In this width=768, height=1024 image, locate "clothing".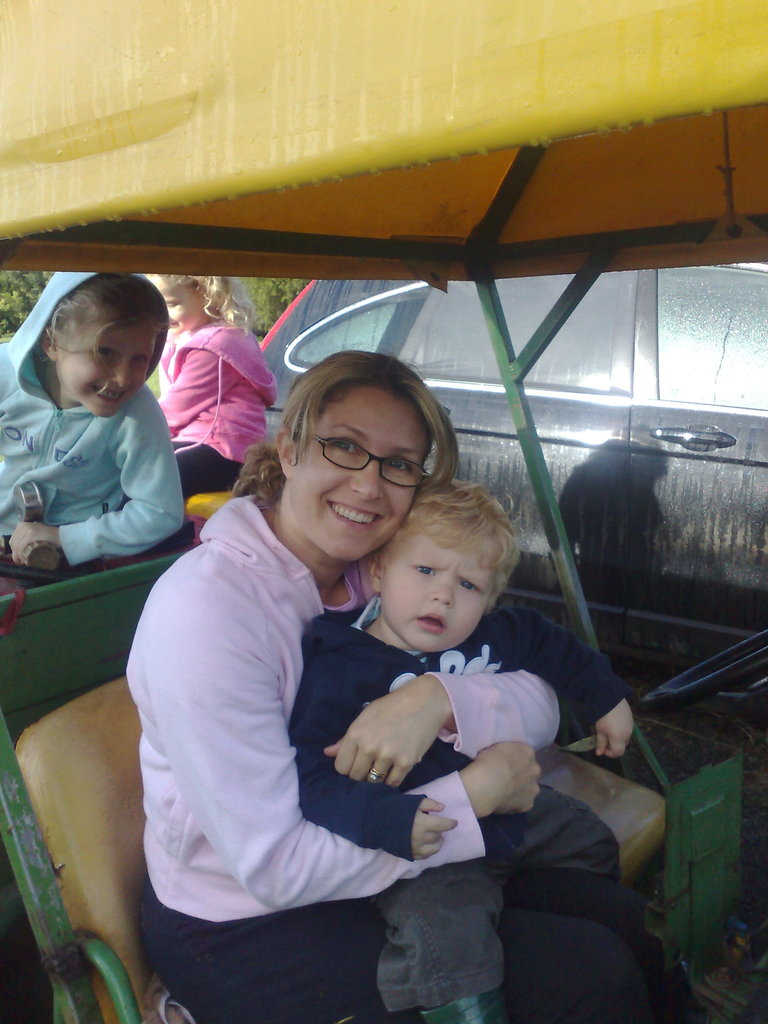
Bounding box: (0, 273, 184, 575).
